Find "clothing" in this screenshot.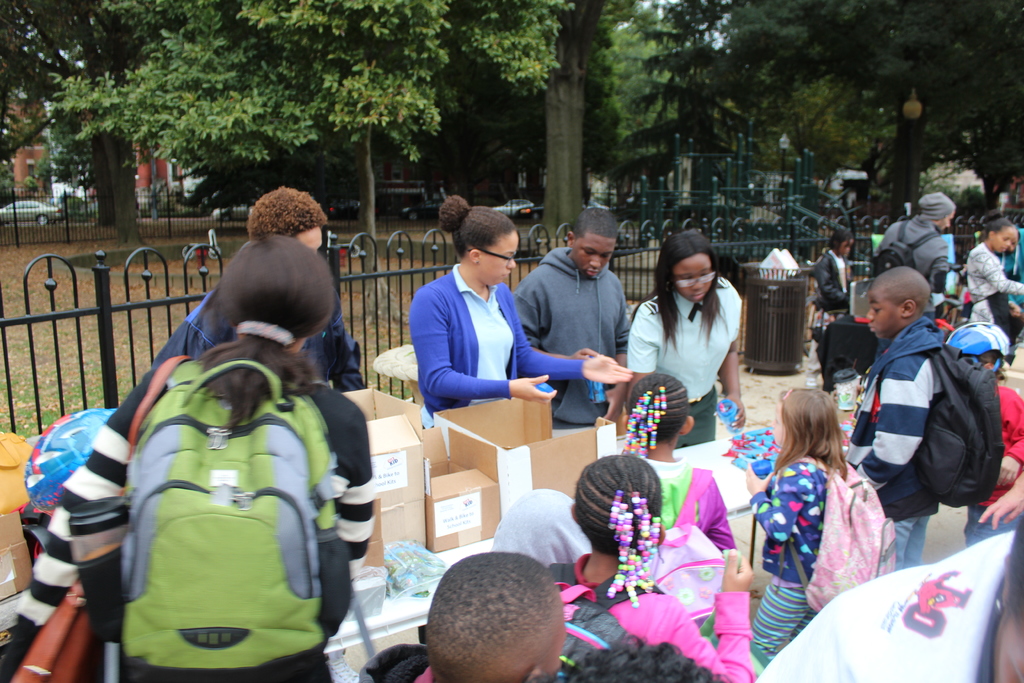
The bounding box for "clothing" is <region>630, 294, 752, 452</region>.
